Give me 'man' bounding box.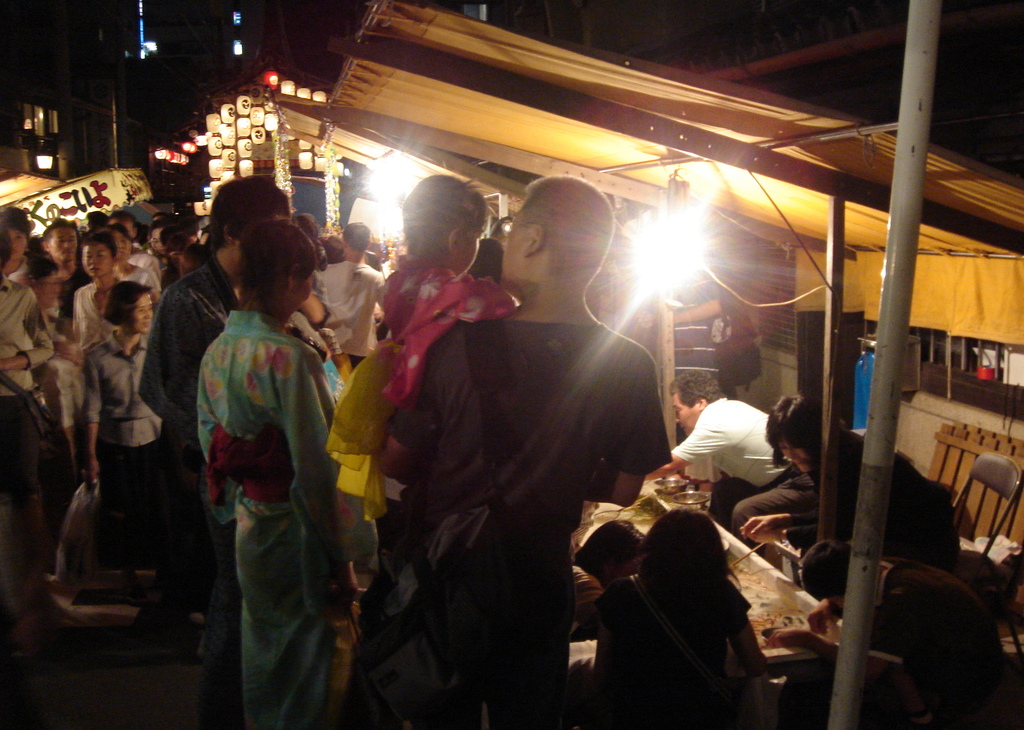
detection(403, 168, 680, 687).
